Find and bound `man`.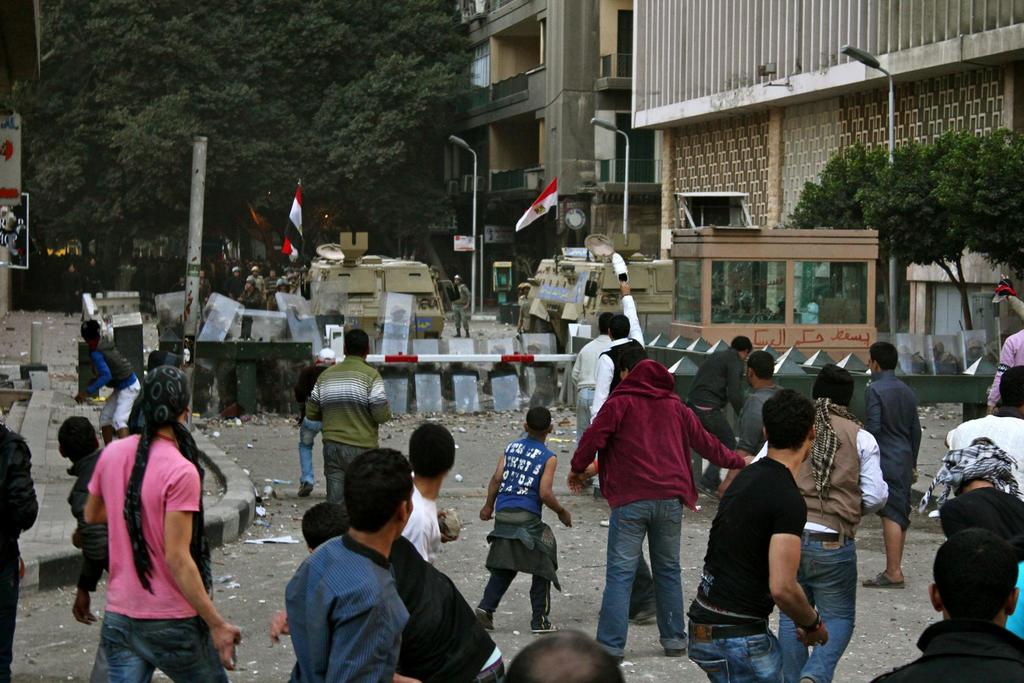
Bound: rect(748, 362, 890, 682).
